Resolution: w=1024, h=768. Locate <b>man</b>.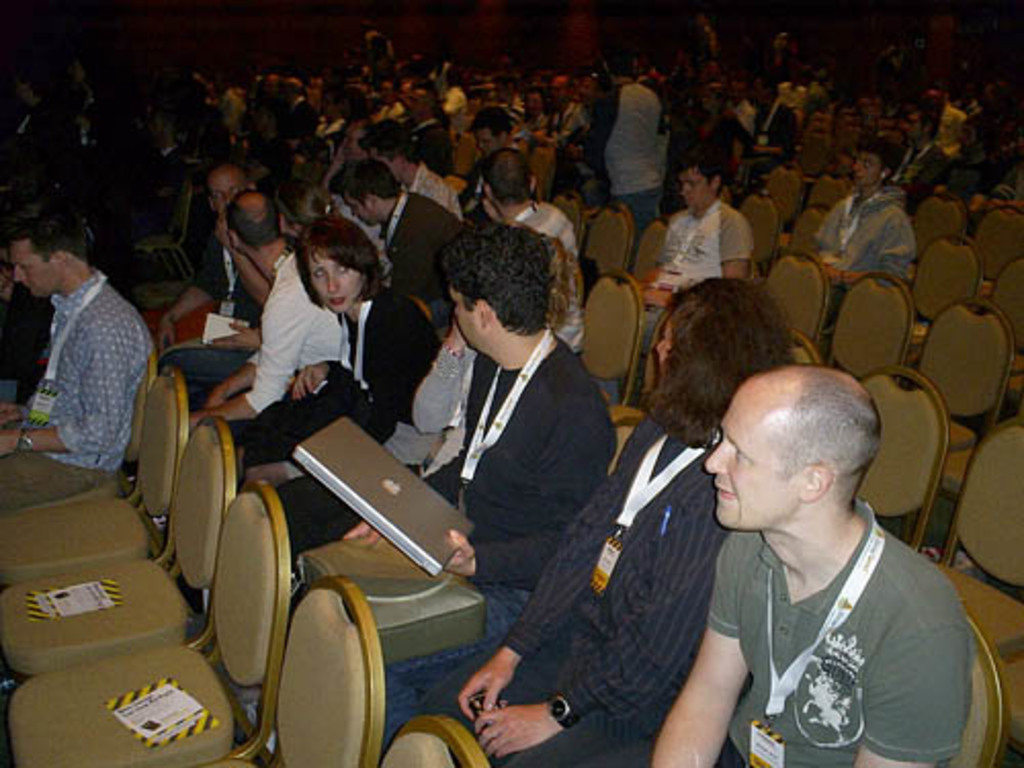
rect(731, 74, 803, 197).
